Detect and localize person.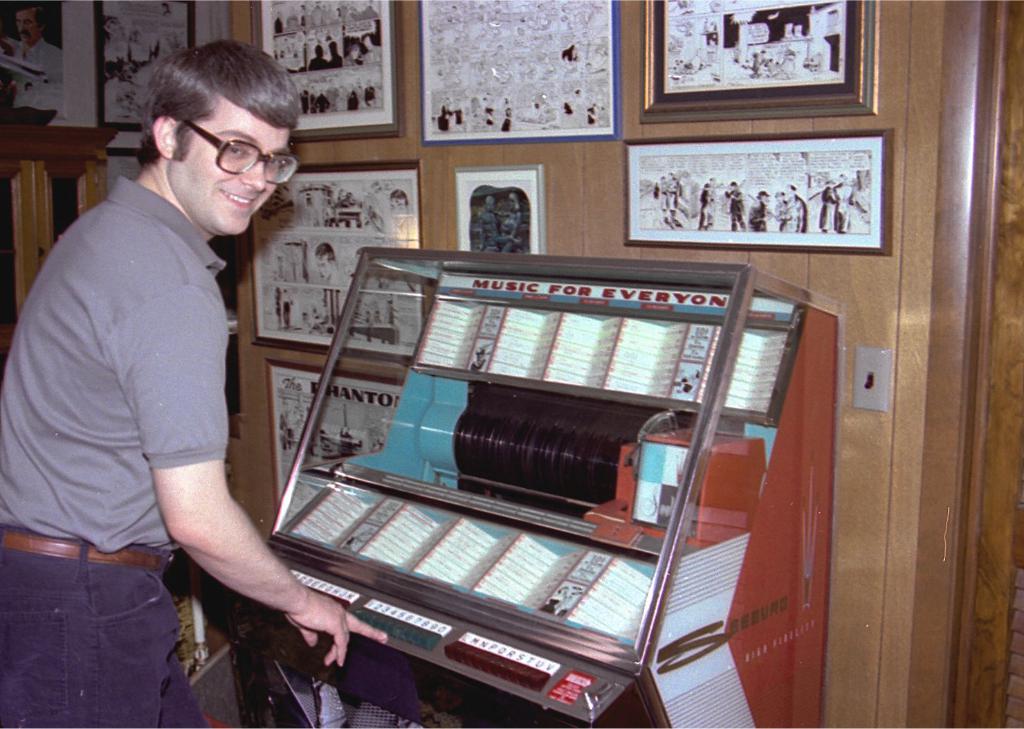
Localized at region(691, 177, 714, 234).
